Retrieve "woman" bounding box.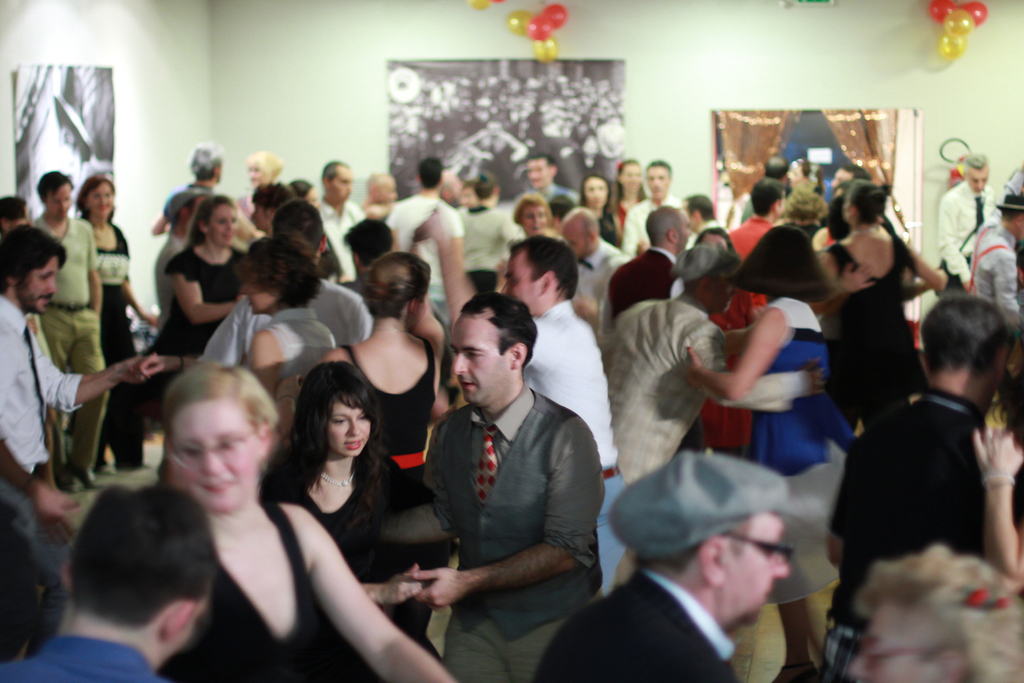
Bounding box: x1=573, y1=172, x2=635, y2=245.
